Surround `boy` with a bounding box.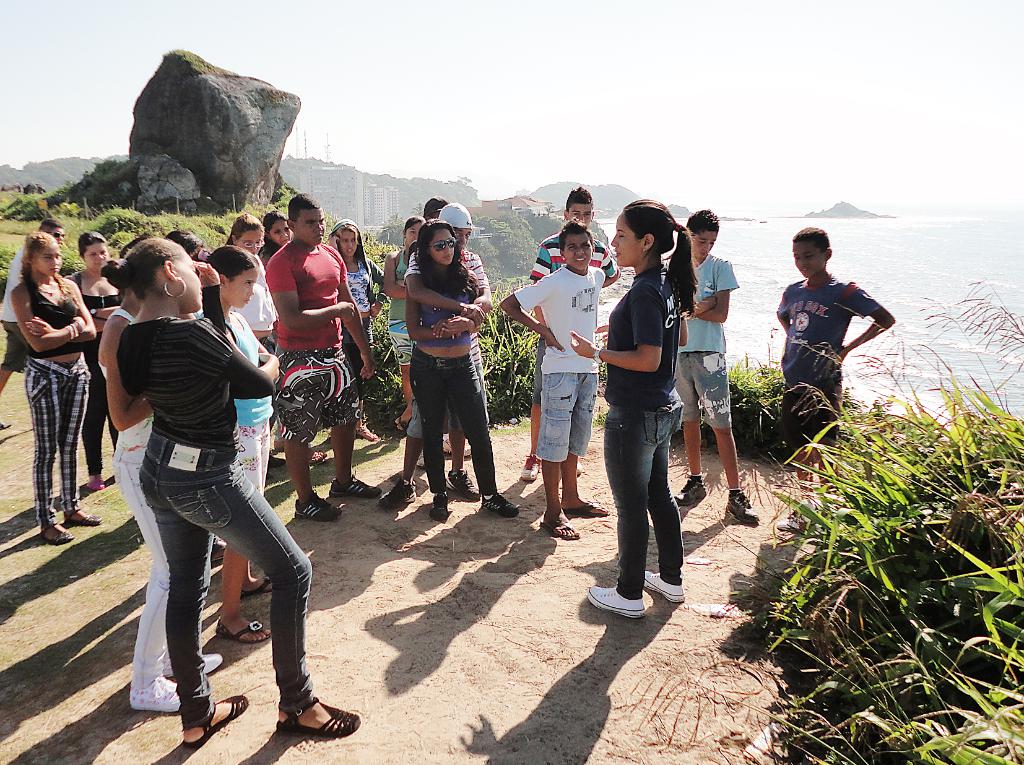
bbox=[513, 176, 628, 481].
